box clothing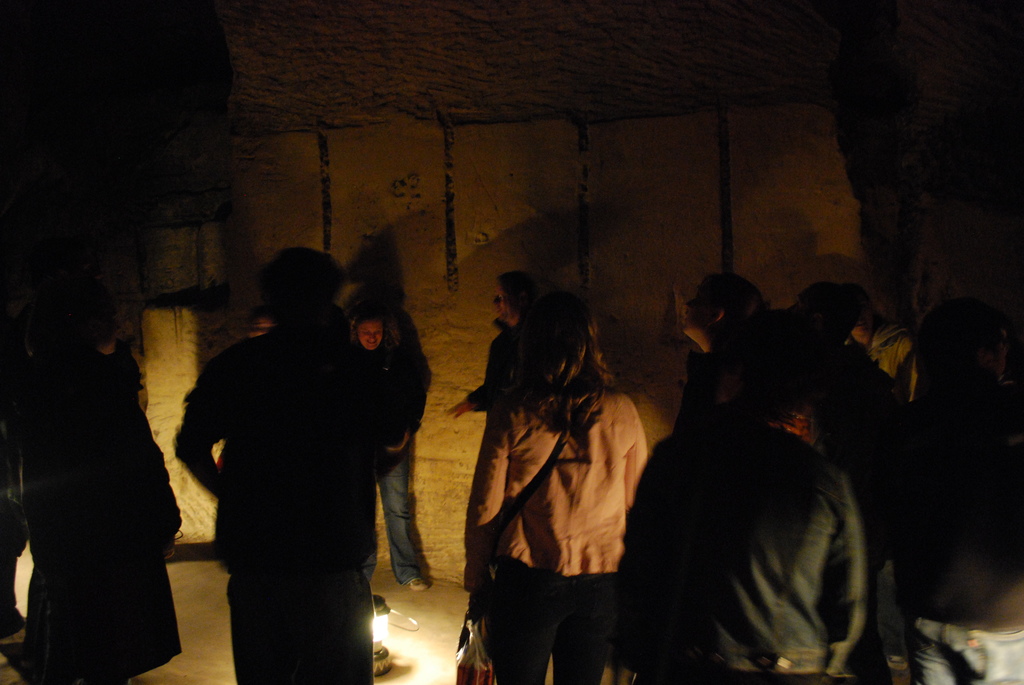
[left=356, top=335, right=427, bottom=579]
